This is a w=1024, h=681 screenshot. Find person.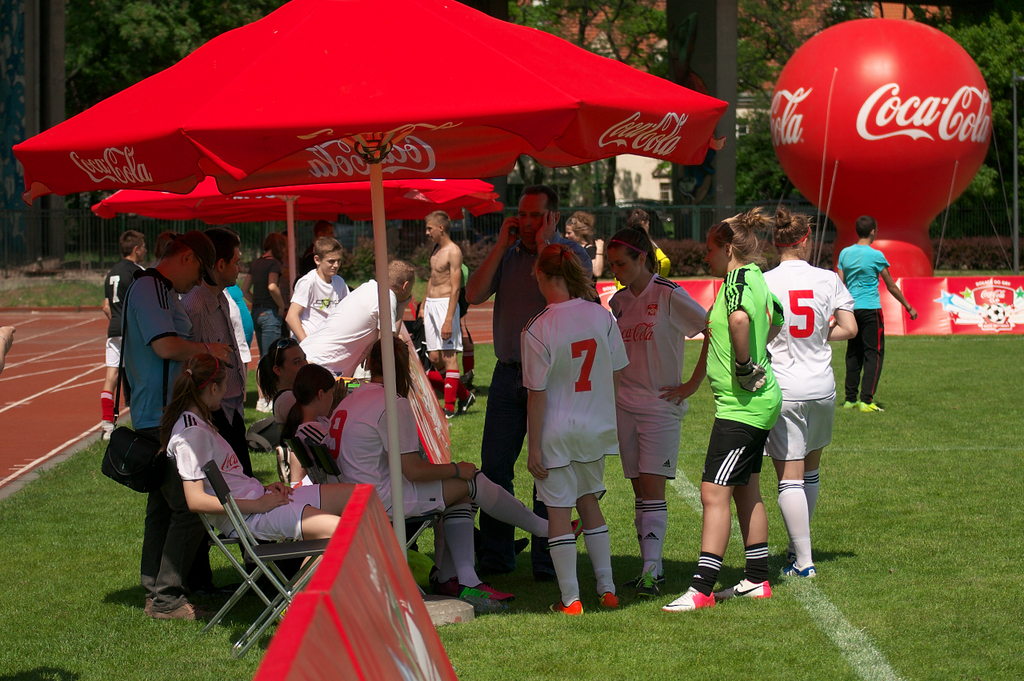
Bounding box: 518:239:635:615.
